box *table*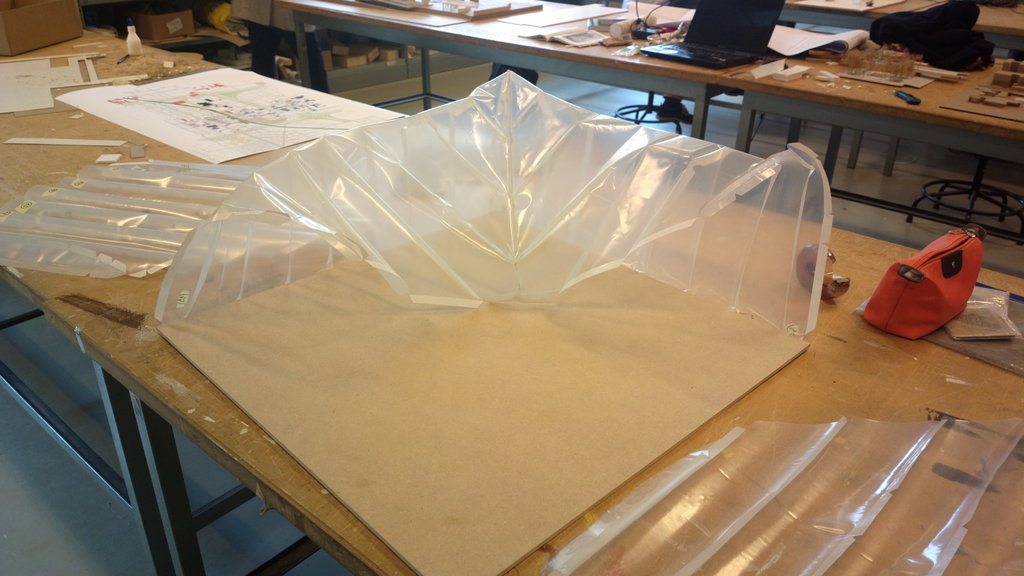
[240,0,838,150]
